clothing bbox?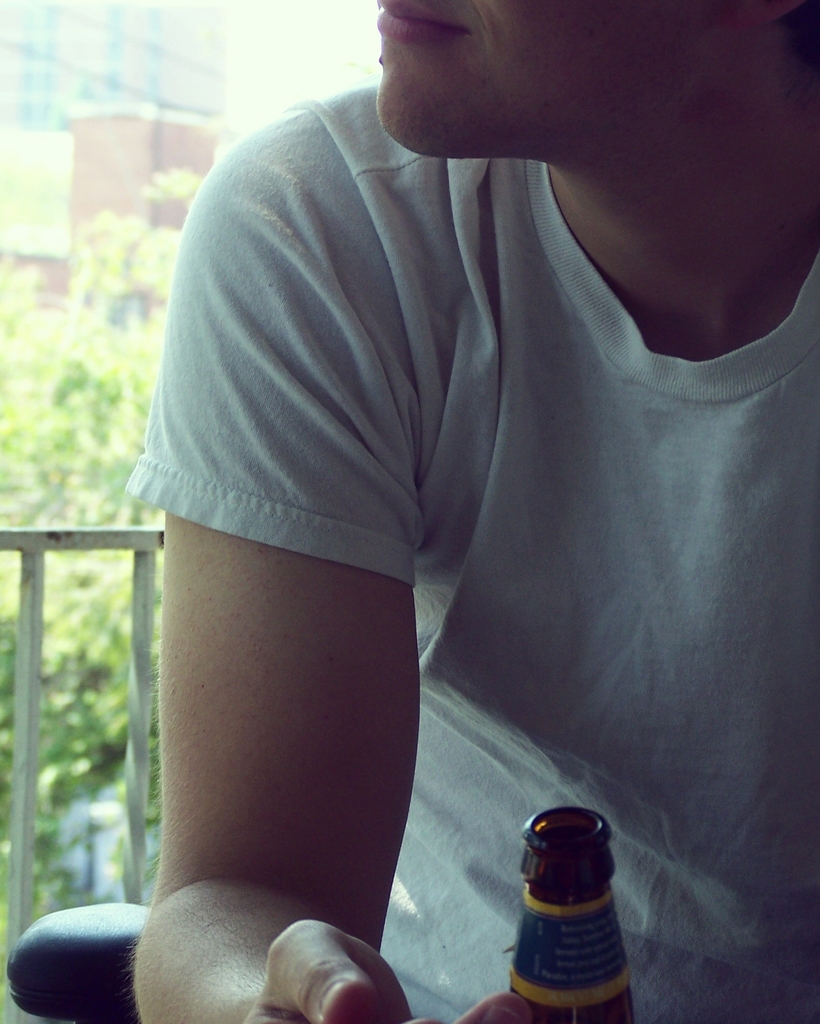
left=122, top=74, right=819, bottom=1023
